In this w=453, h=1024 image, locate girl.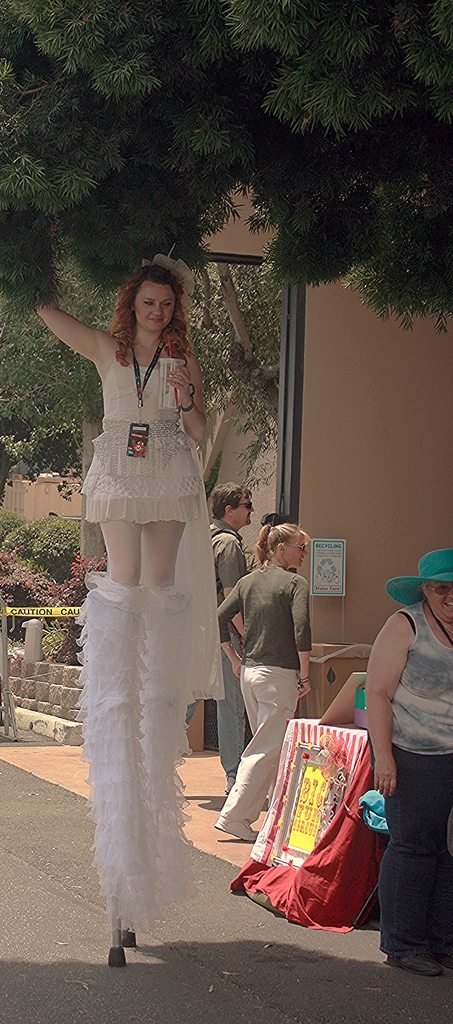
Bounding box: (40,266,224,952).
